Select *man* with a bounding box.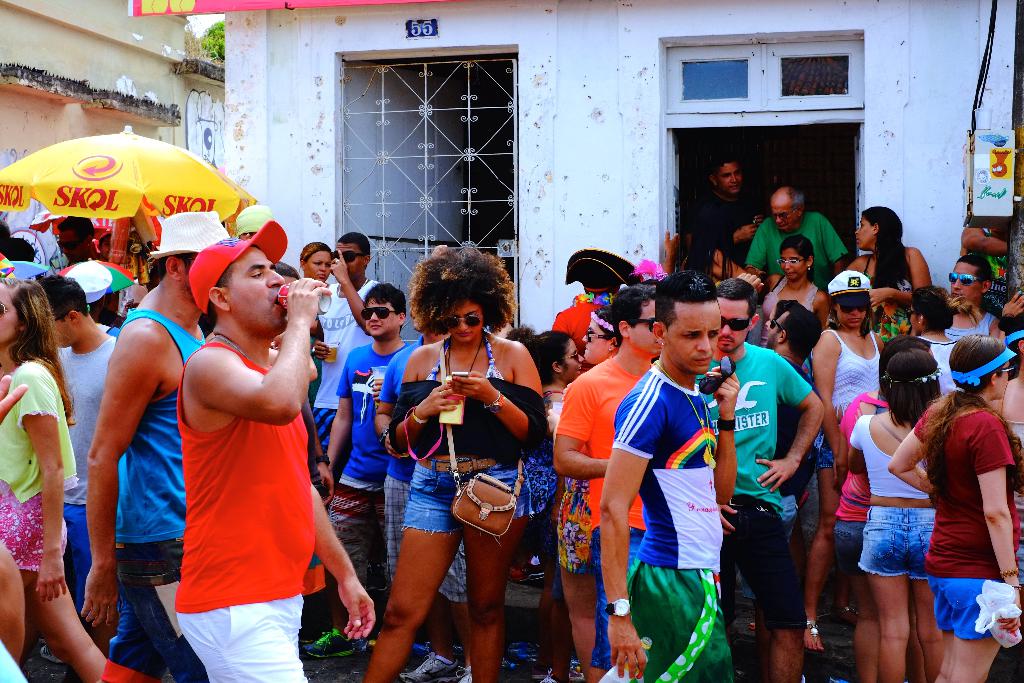
176,217,377,682.
